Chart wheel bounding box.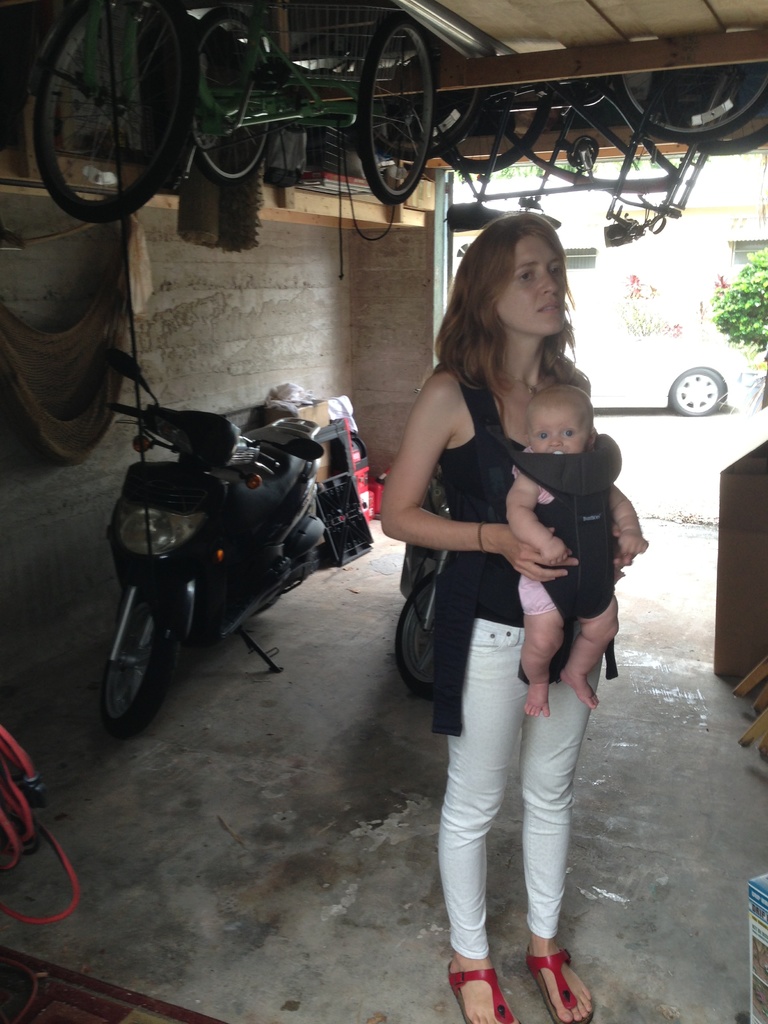
Charted: rect(33, 0, 189, 224).
